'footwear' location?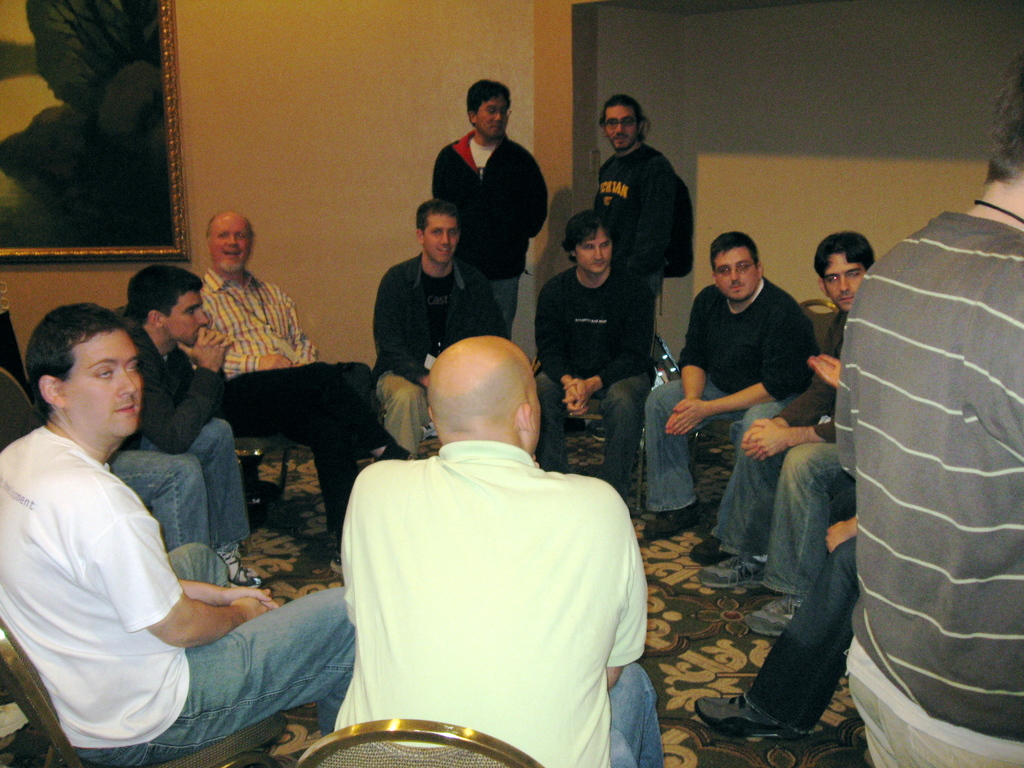
bbox=[641, 508, 702, 542]
